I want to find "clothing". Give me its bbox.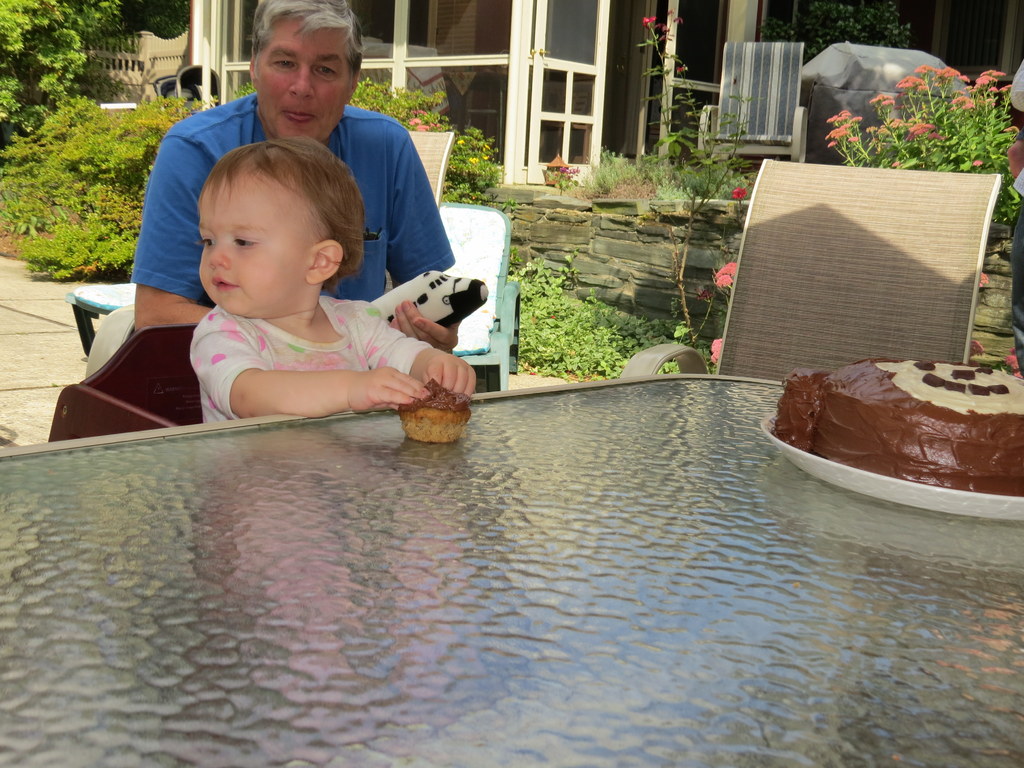
x1=1008, y1=58, x2=1023, y2=376.
